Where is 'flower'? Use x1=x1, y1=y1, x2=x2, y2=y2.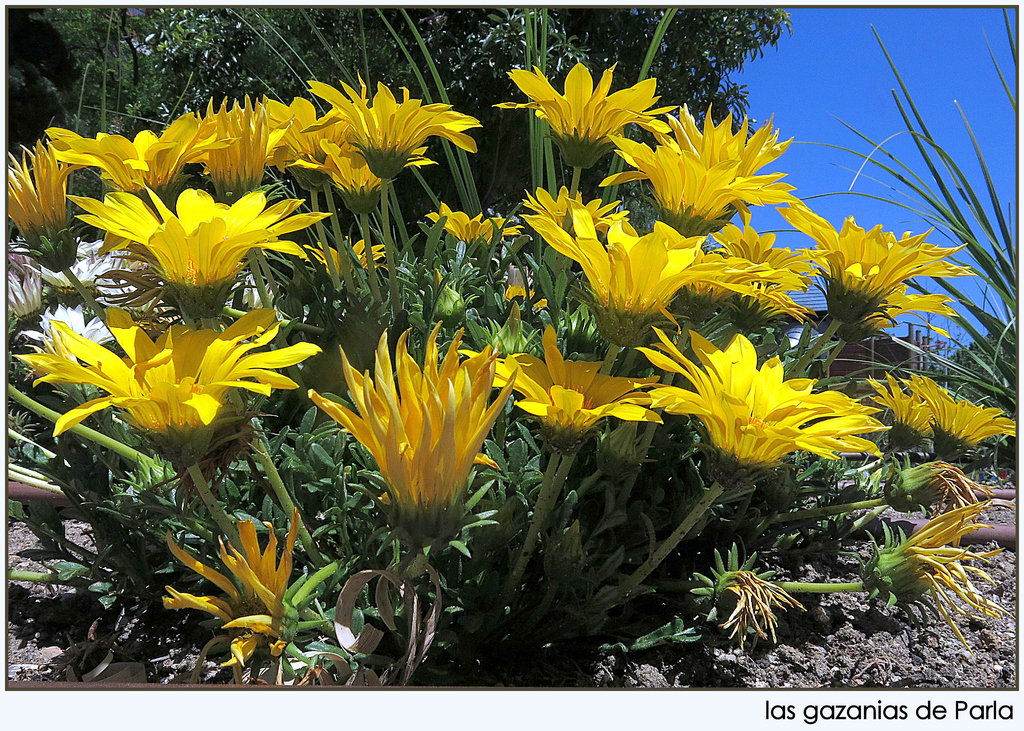
x1=706, y1=218, x2=819, y2=287.
